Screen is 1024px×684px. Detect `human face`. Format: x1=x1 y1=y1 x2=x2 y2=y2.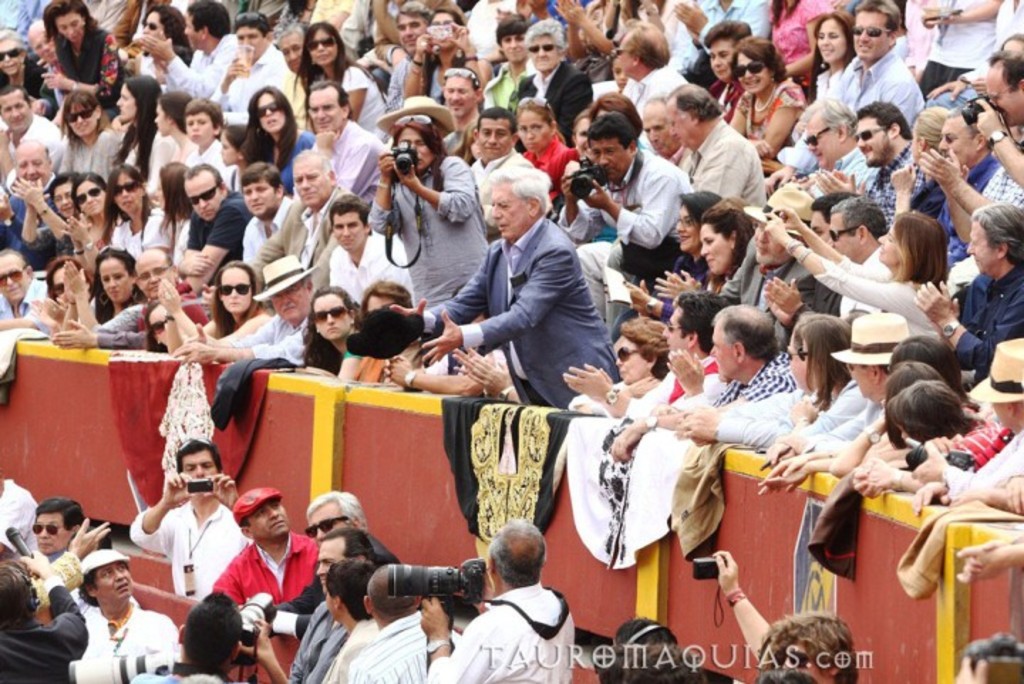
x1=247 y1=181 x2=274 y2=216.
